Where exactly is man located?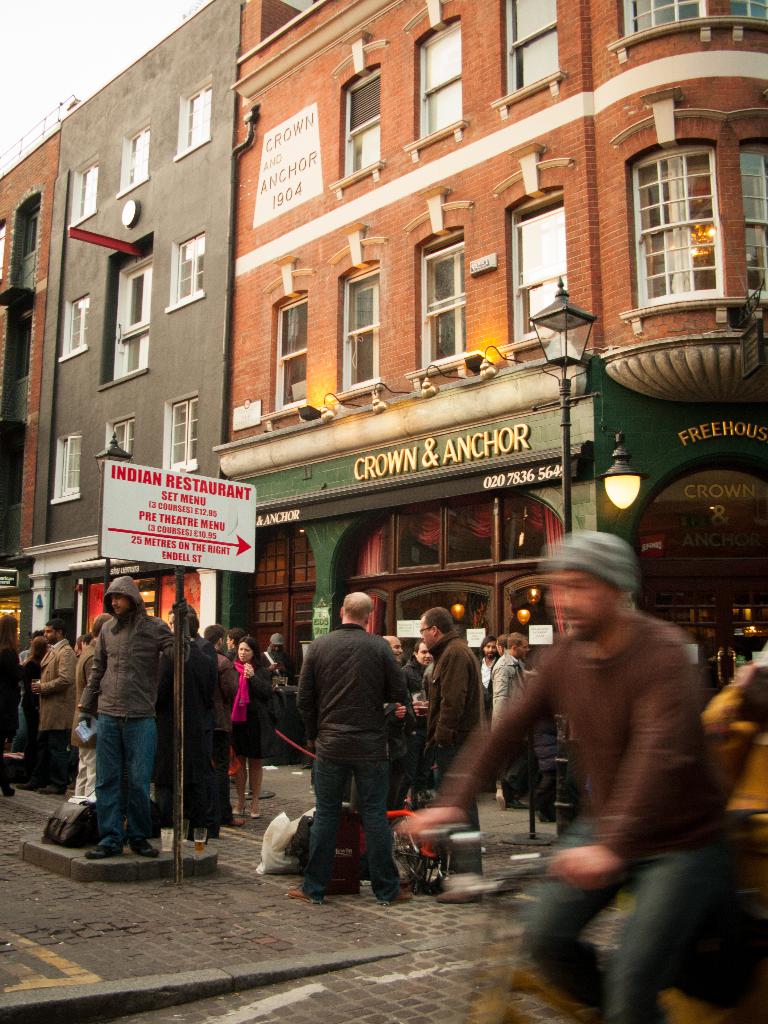
Its bounding box is bbox=(76, 613, 115, 797).
